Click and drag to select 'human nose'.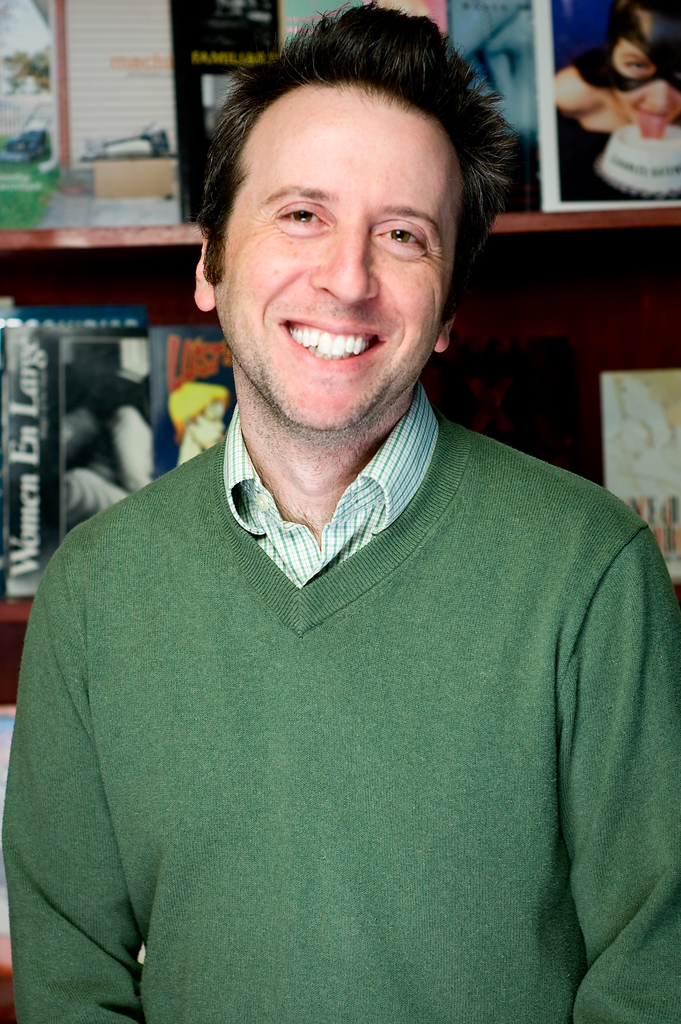
Selection: <bbox>306, 230, 382, 301</bbox>.
